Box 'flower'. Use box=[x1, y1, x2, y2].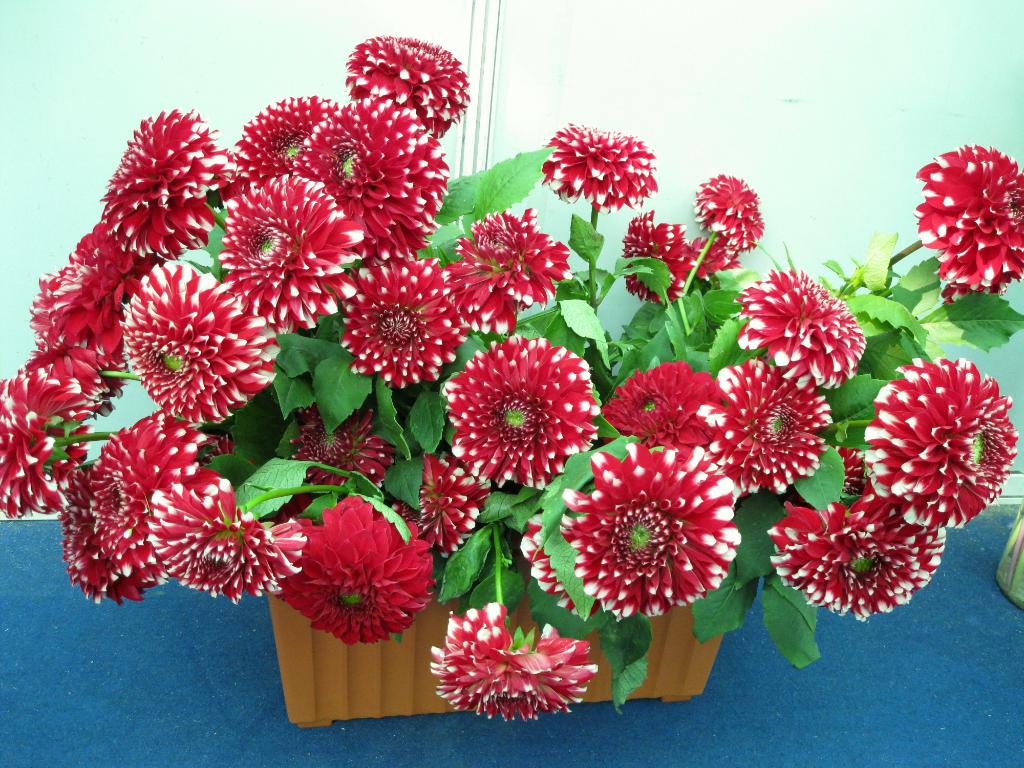
box=[401, 460, 489, 547].
